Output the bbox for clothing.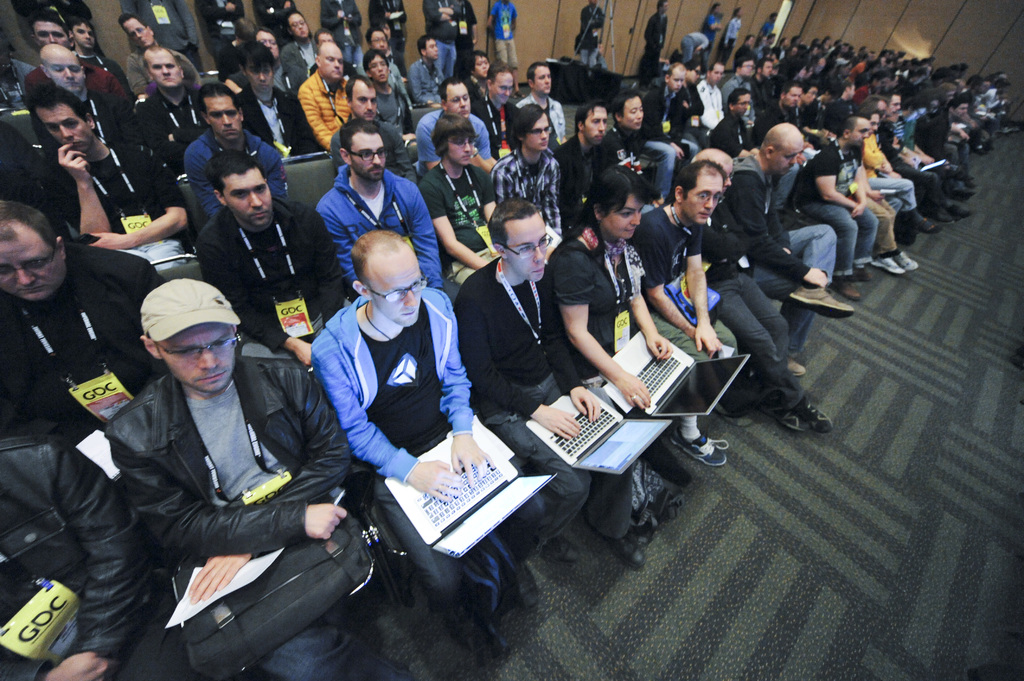
l=364, t=0, r=409, b=72.
